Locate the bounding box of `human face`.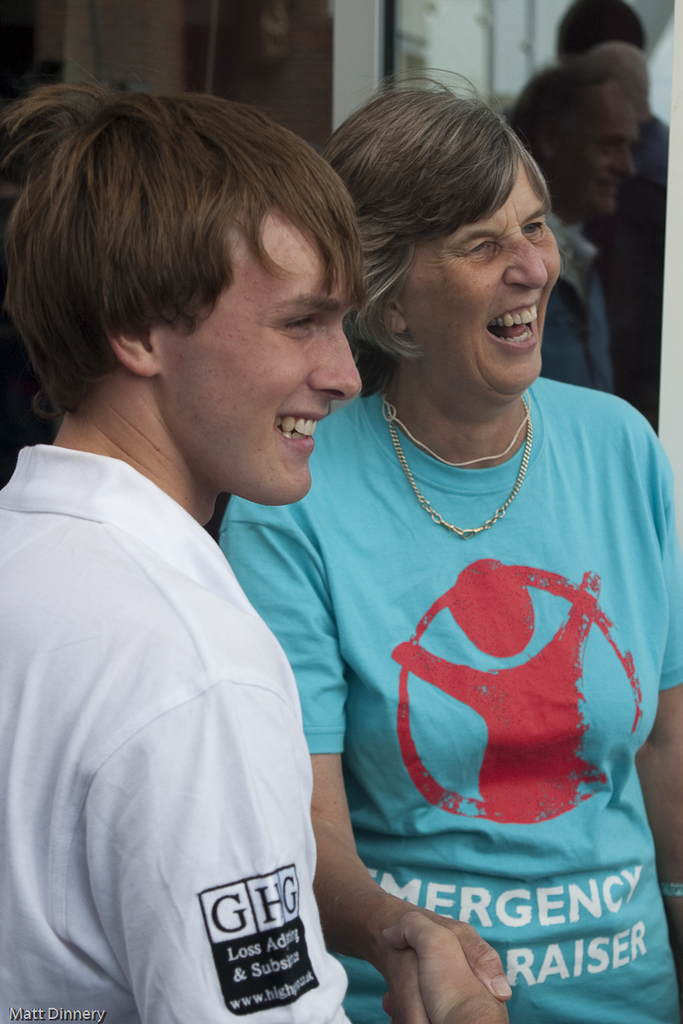
Bounding box: (left=400, top=157, right=563, bottom=392).
